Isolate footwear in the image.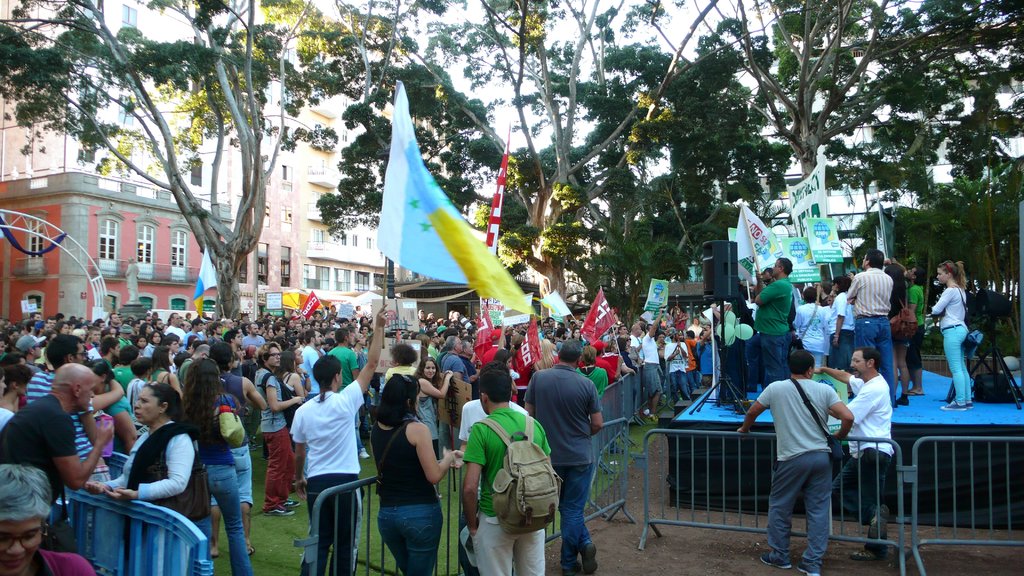
Isolated region: 907 387 927 397.
